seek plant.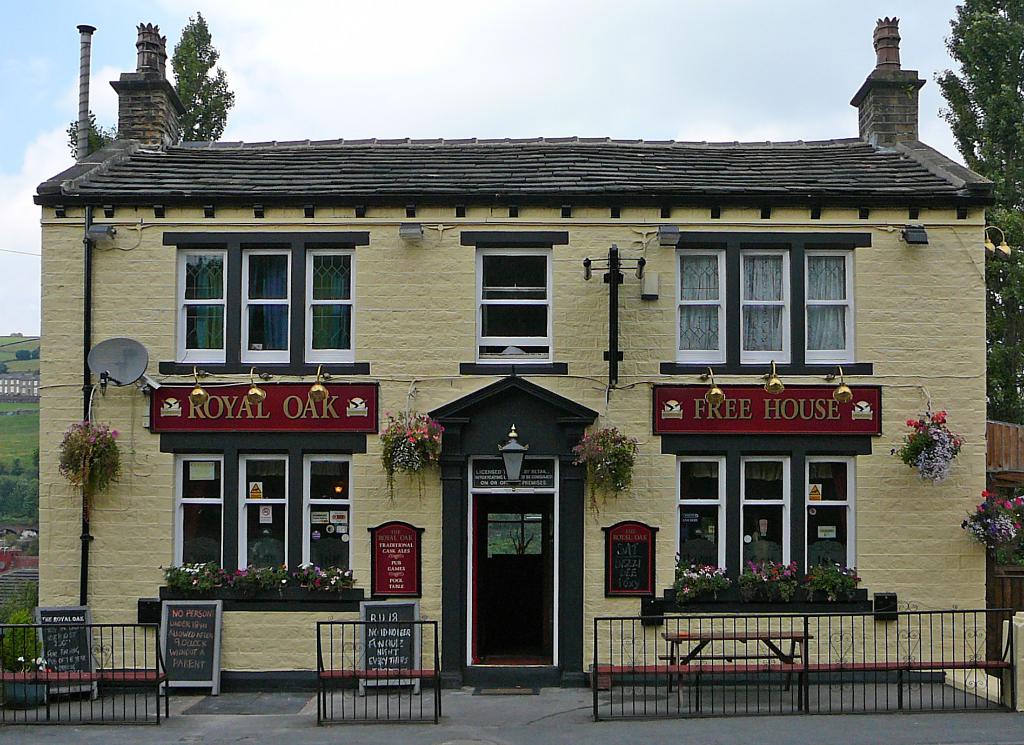
bbox(54, 104, 118, 168).
